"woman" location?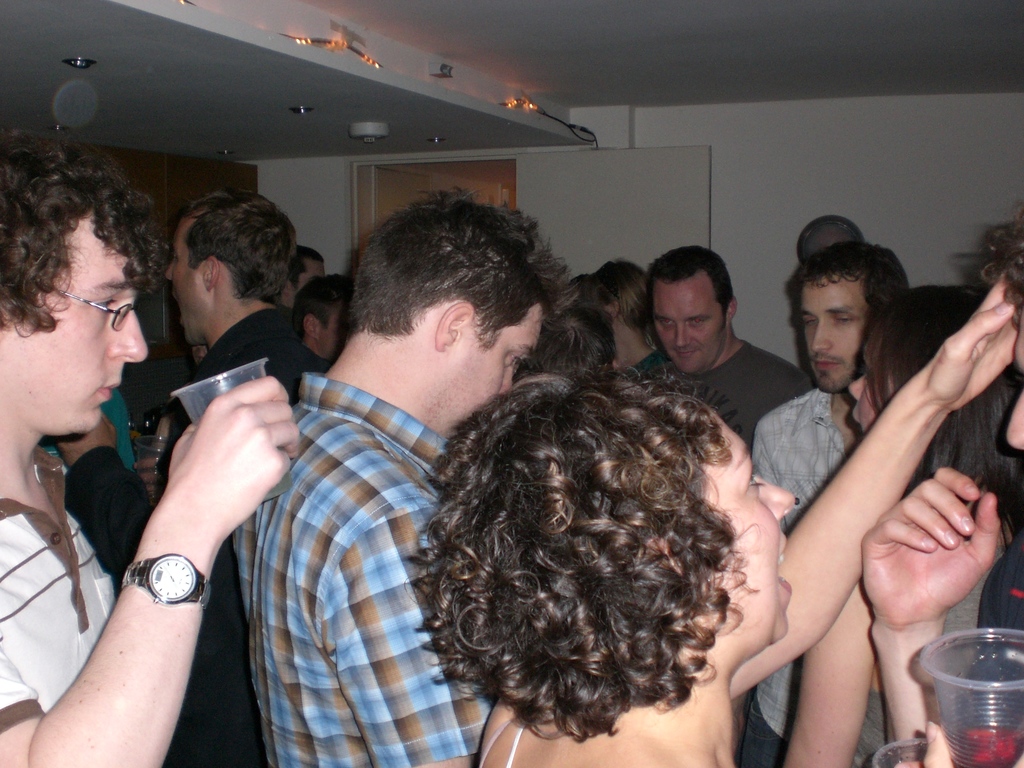
<region>592, 261, 674, 371</region>
